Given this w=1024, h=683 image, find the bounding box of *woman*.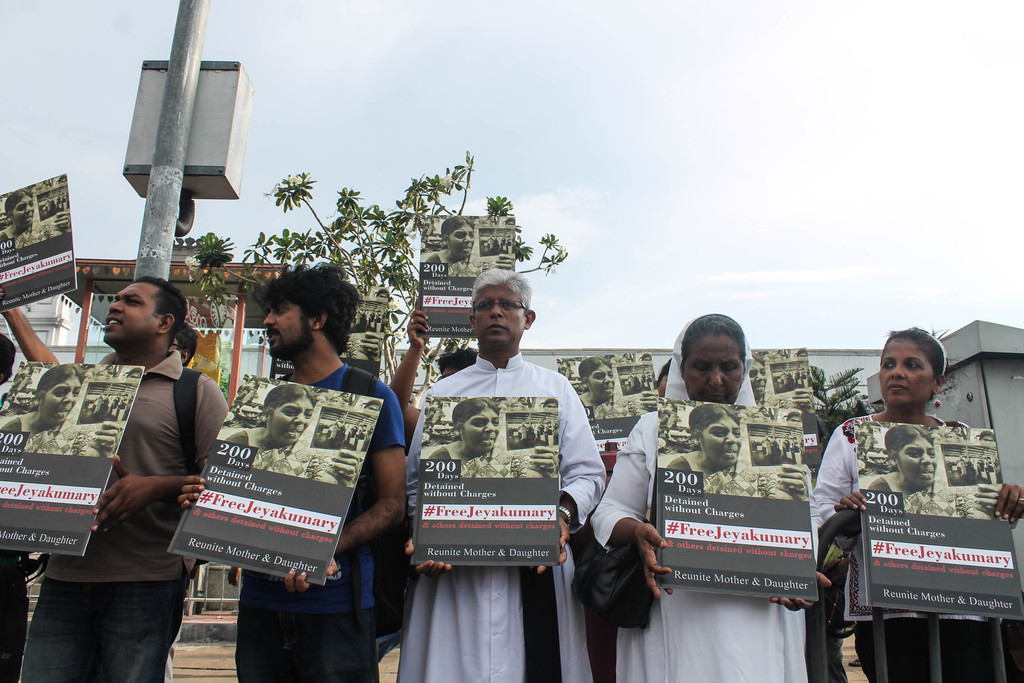
x1=742 y1=354 x2=775 y2=421.
